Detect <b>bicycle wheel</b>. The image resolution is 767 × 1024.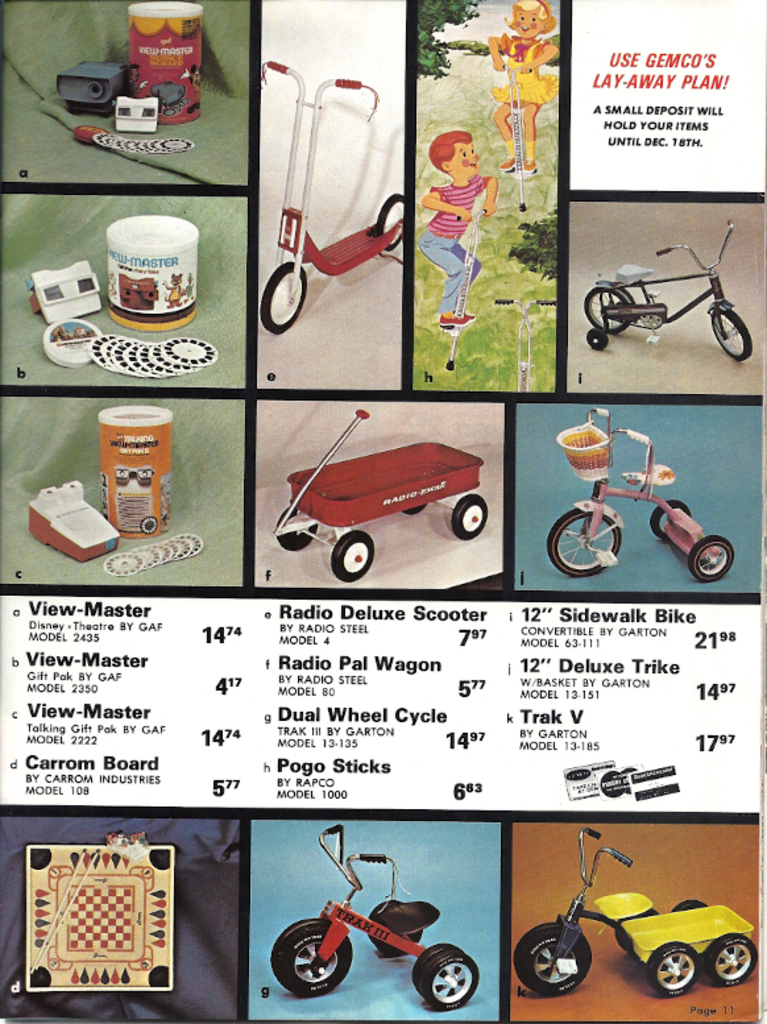
{"left": 547, "top": 503, "right": 618, "bottom": 579}.
